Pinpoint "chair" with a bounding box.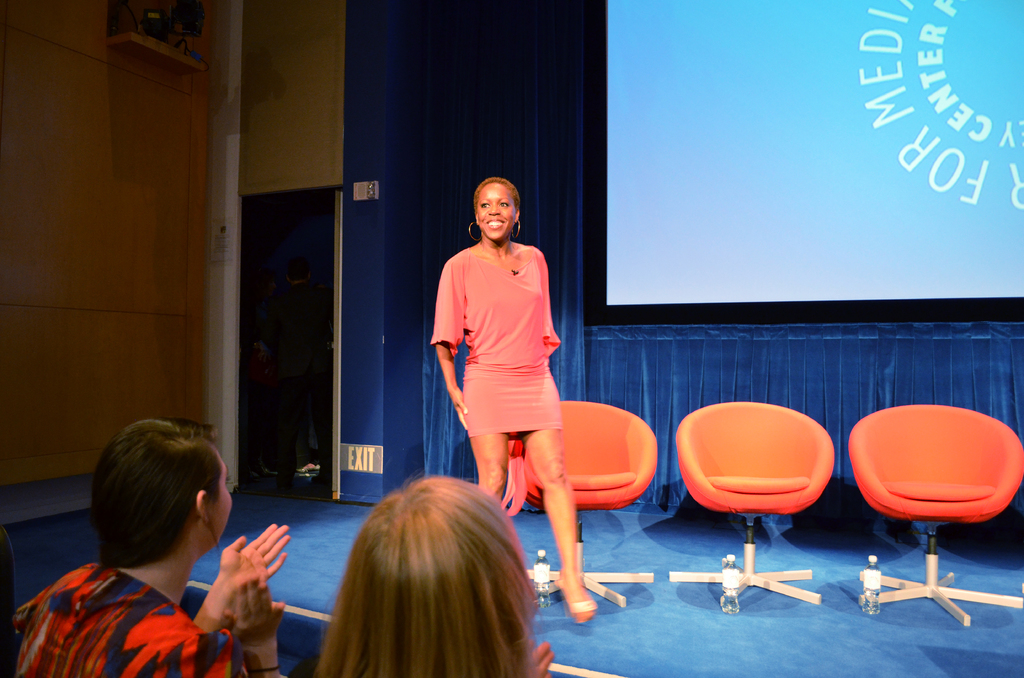
bbox=[844, 402, 1023, 626].
